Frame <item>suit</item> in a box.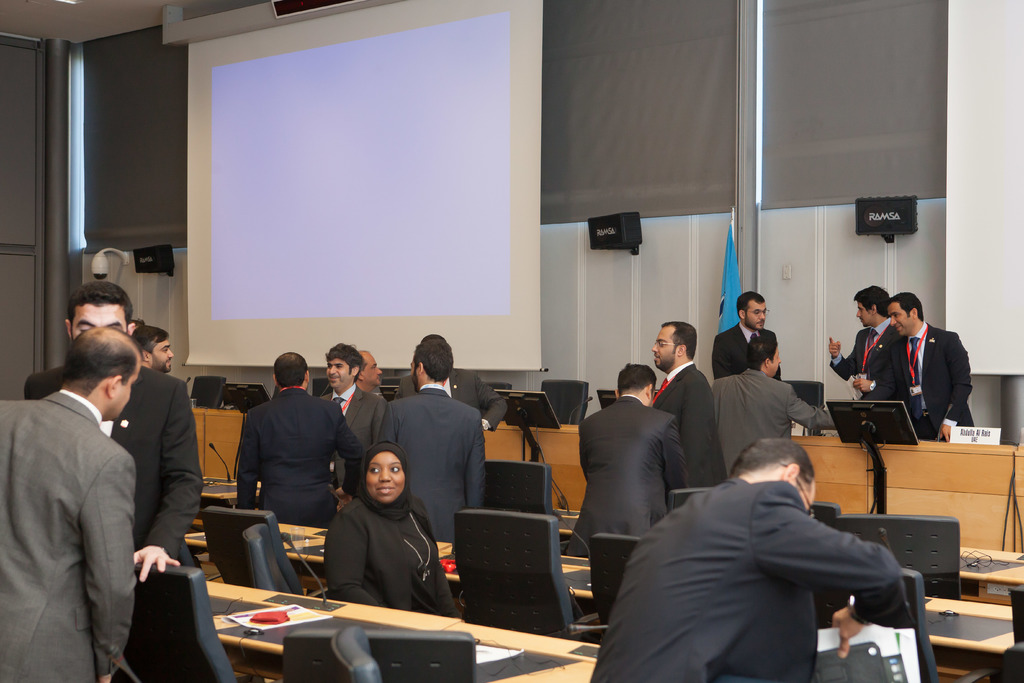
<bbox>713, 367, 835, 472</bbox>.
